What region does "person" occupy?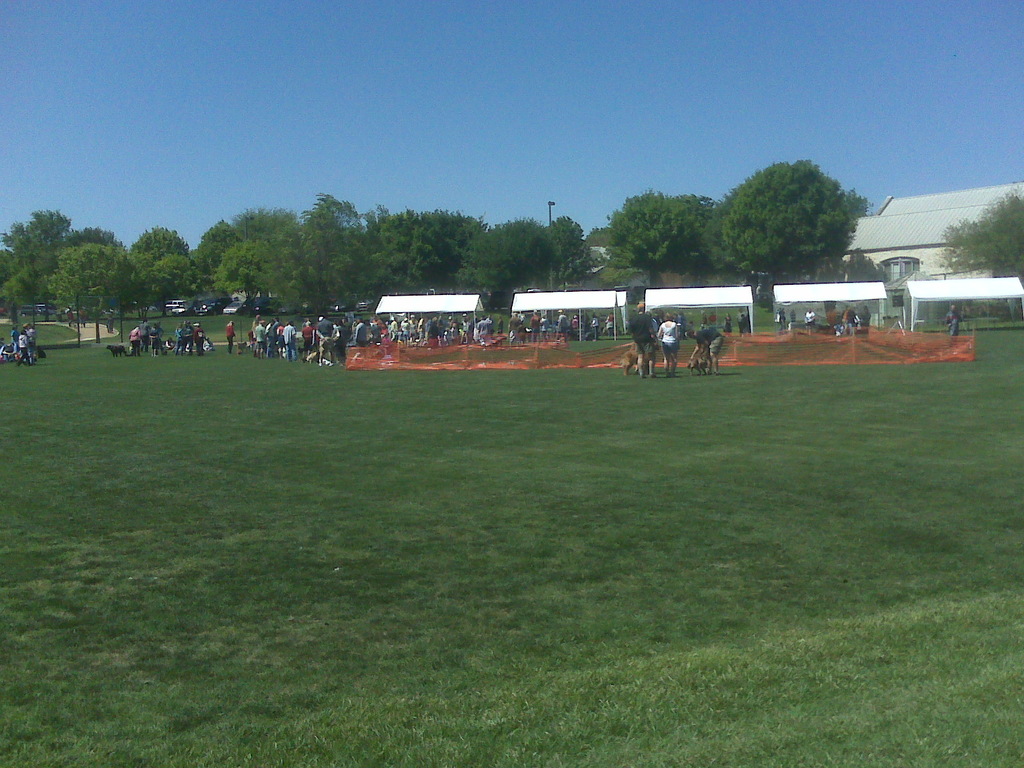
bbox=[412, 315, 413, 335].
